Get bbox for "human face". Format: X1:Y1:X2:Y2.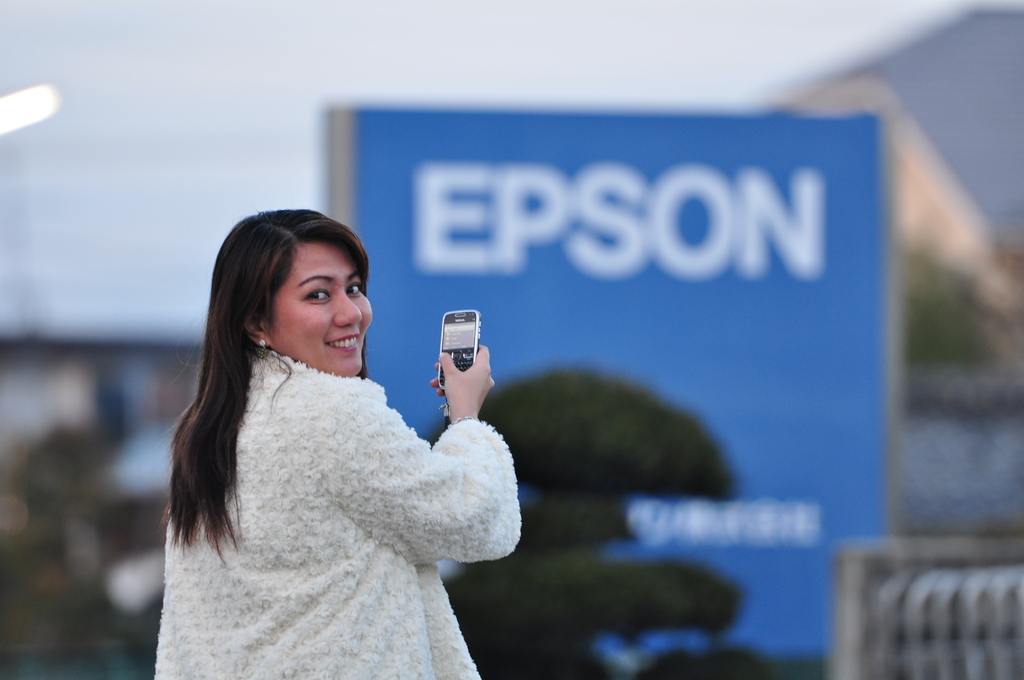
267:244:368:375.
